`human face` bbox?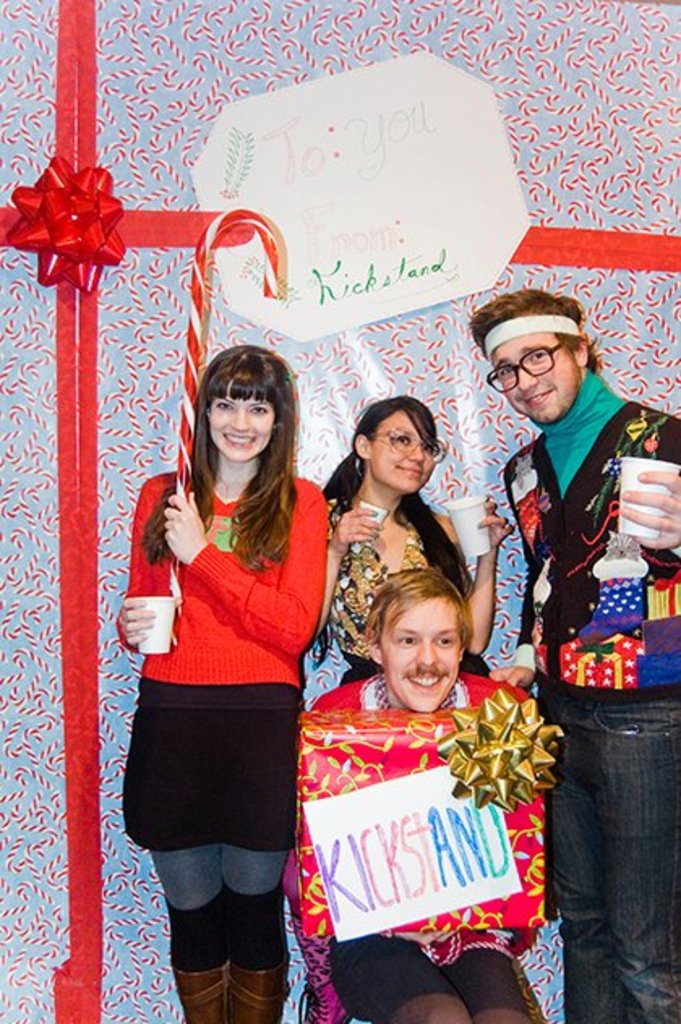
rect(366, 416, 436, 494)
